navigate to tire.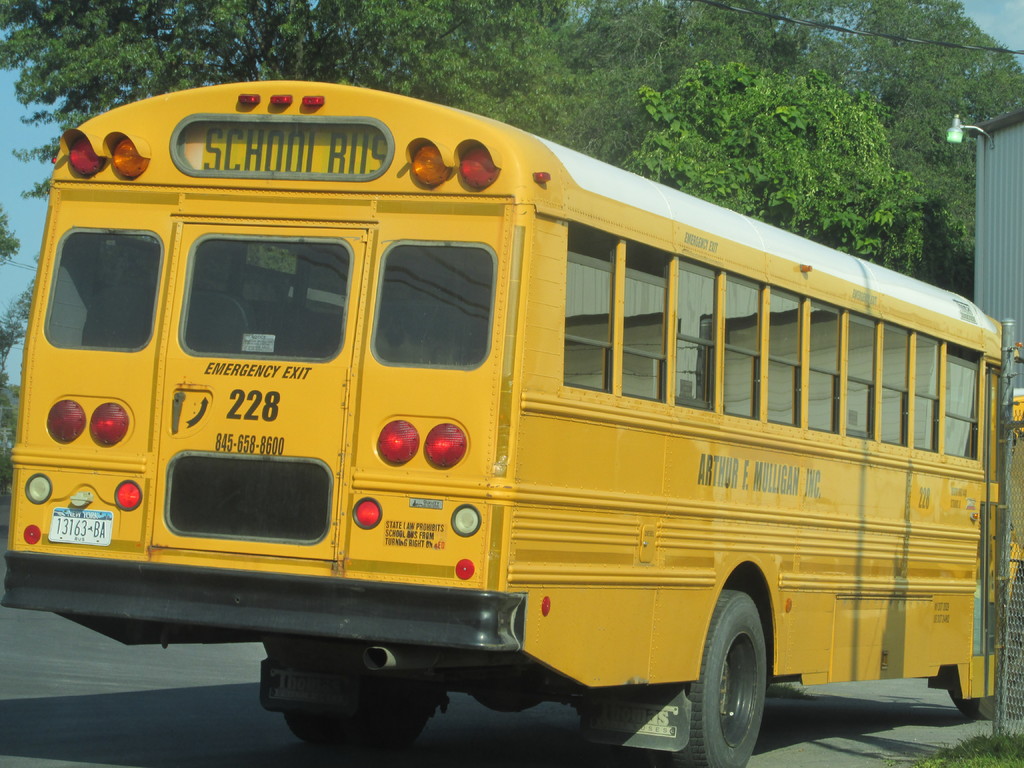
Navigation target: {"left": 948, "top": 573, "right": 1023, "bottom": 718}.
